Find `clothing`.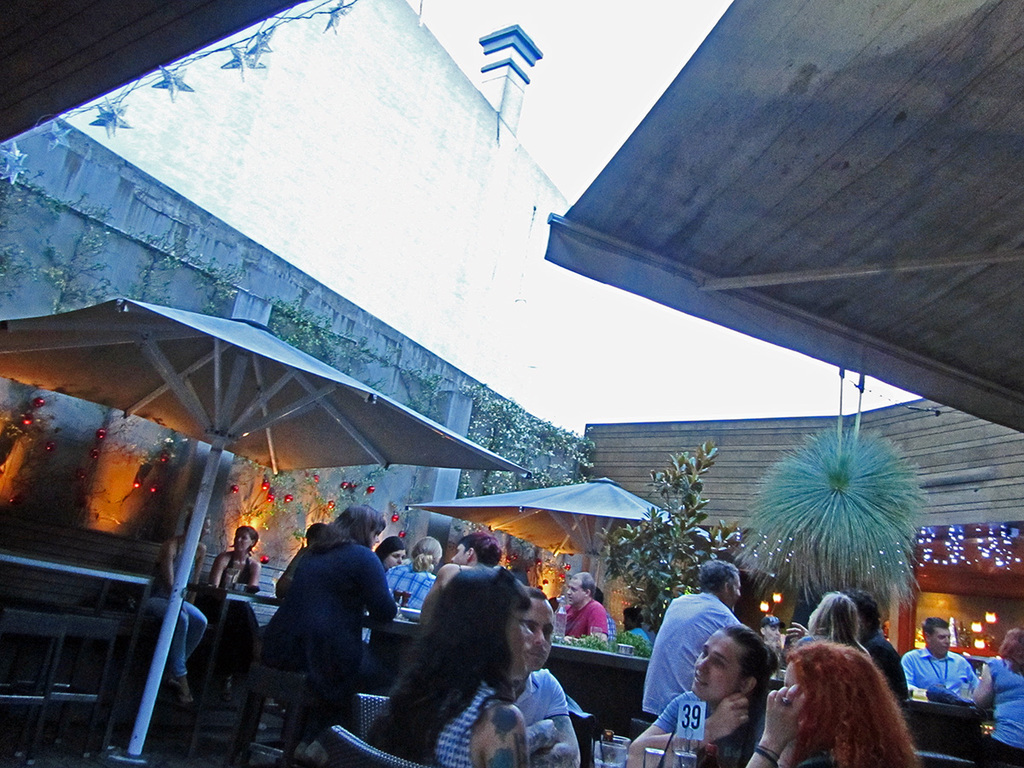
<box>895,647,983,707</box>.
